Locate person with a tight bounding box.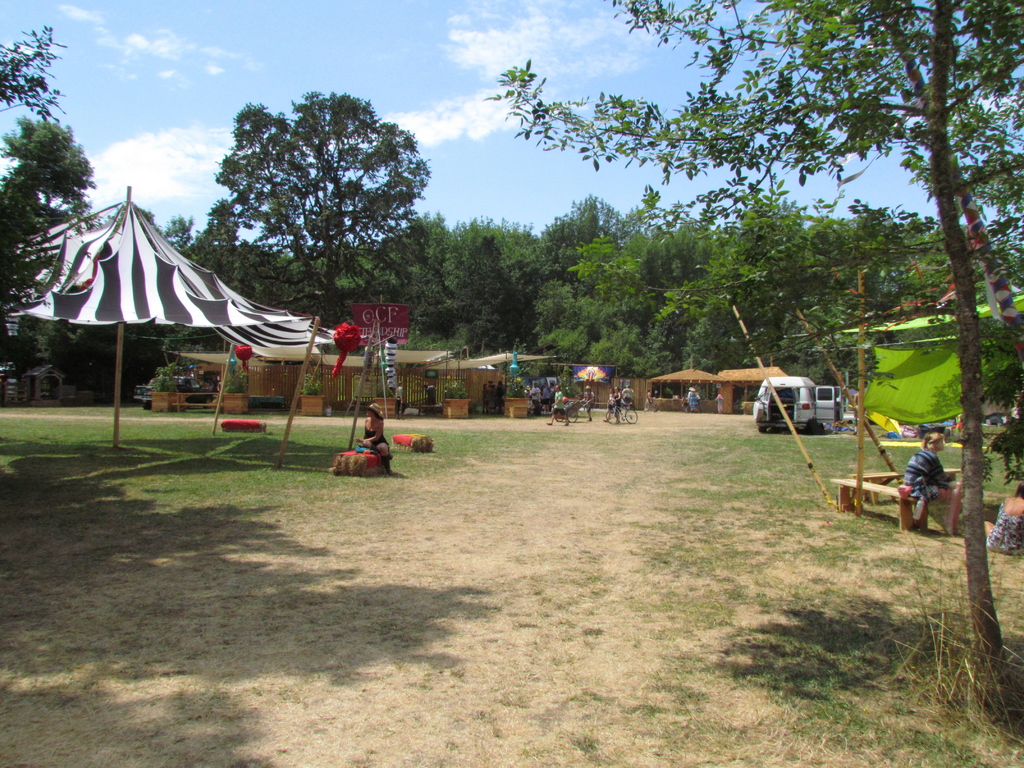
l=355, t=406, r=390, b=476.
